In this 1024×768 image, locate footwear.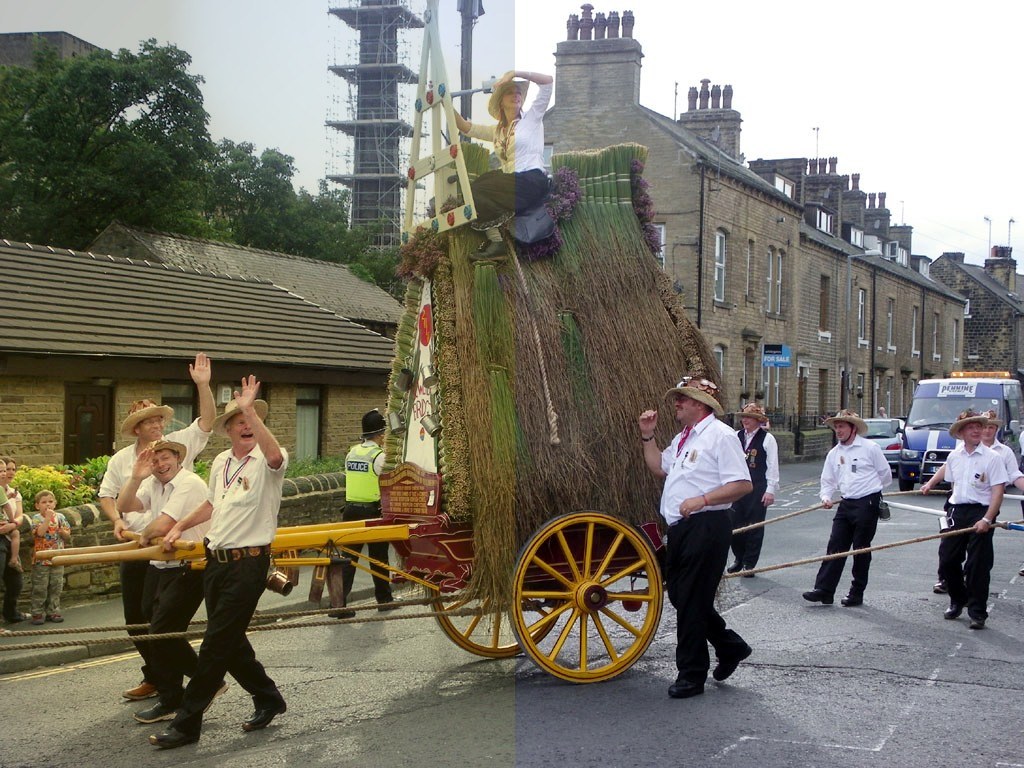
Bounding box: x1=740 y1=568 x2=756 y2=578.
